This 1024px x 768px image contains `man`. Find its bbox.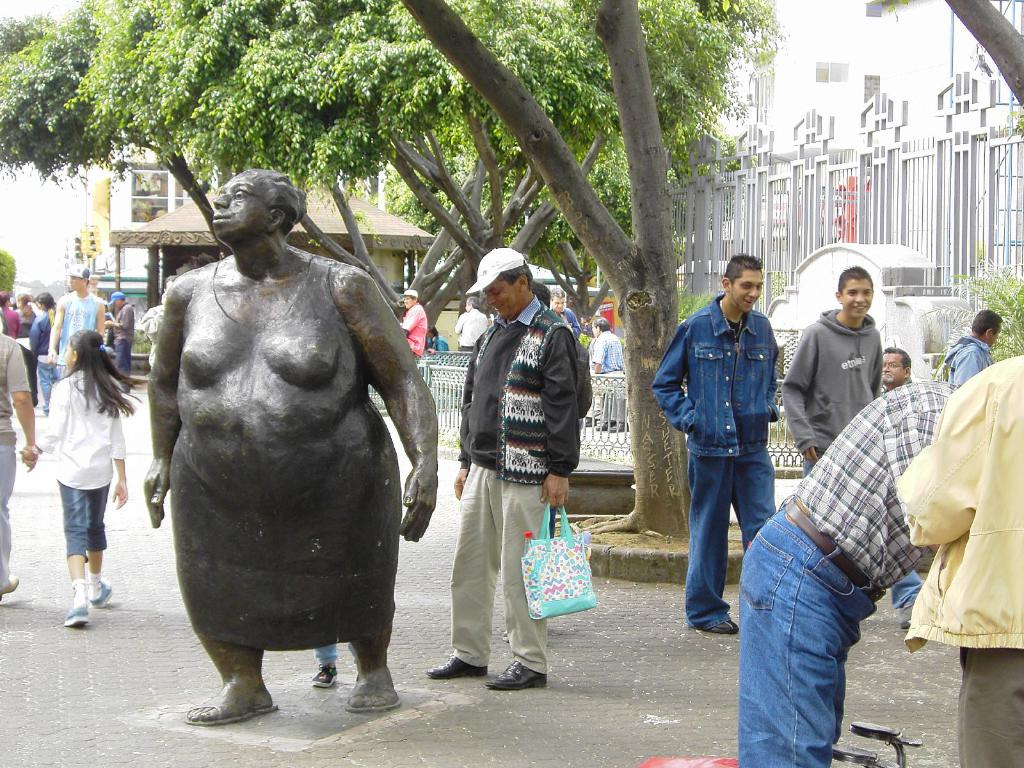
<bbox>584, 313, 624, 431</bbox>.
